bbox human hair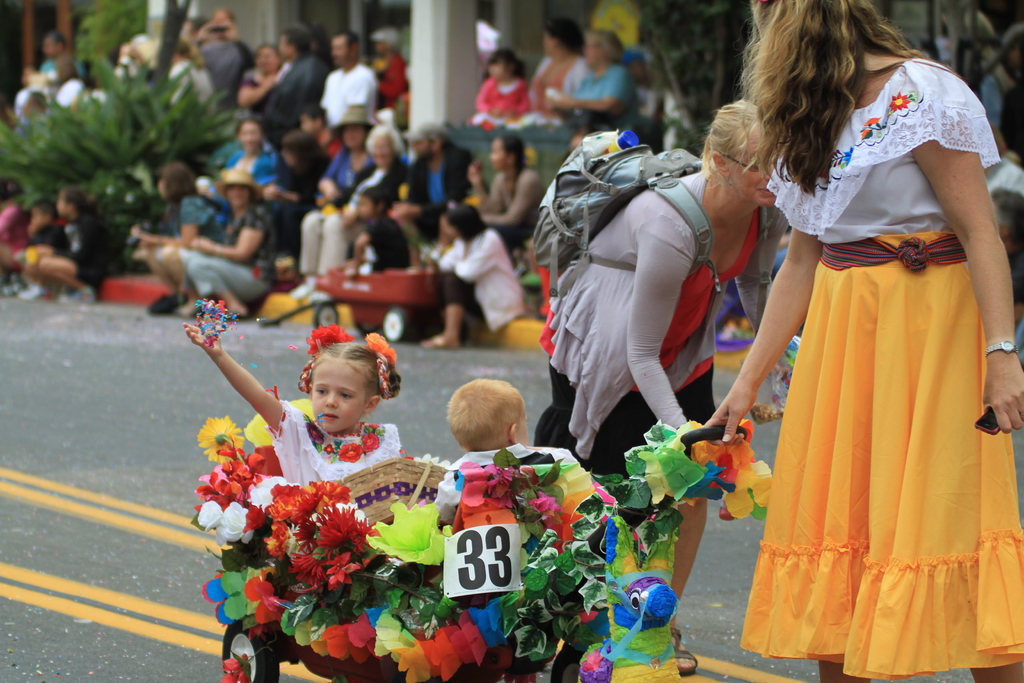
Rect(488, 47, 529, 76)
